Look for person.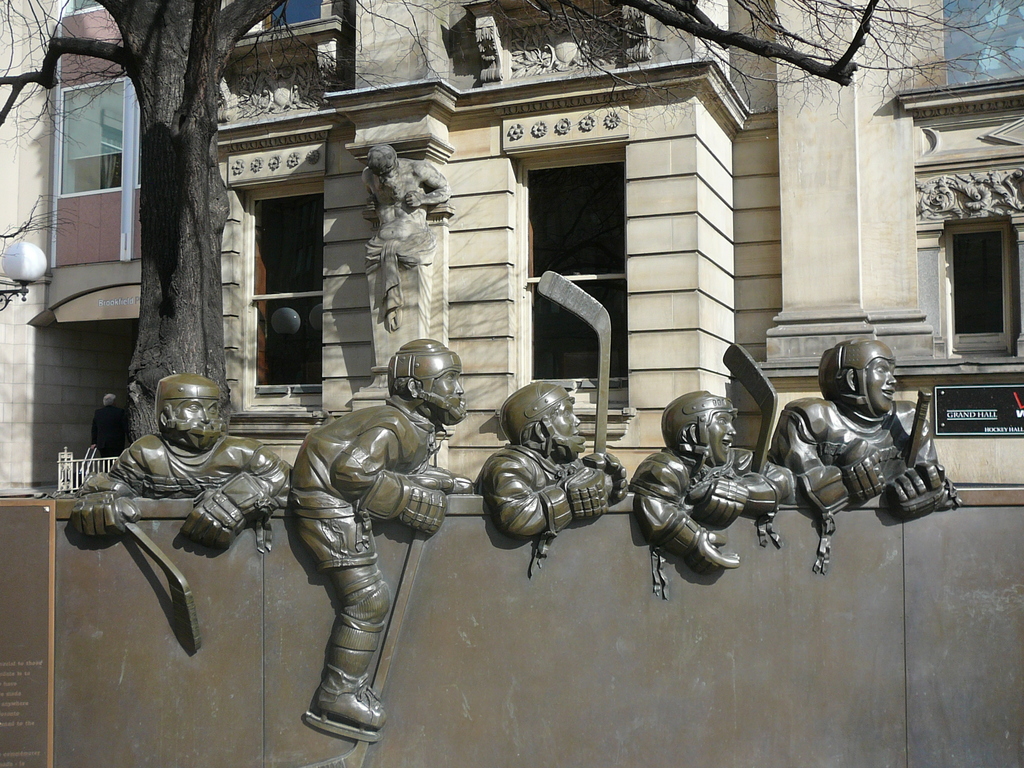
Found: <box>360,141,451,332</box>.
